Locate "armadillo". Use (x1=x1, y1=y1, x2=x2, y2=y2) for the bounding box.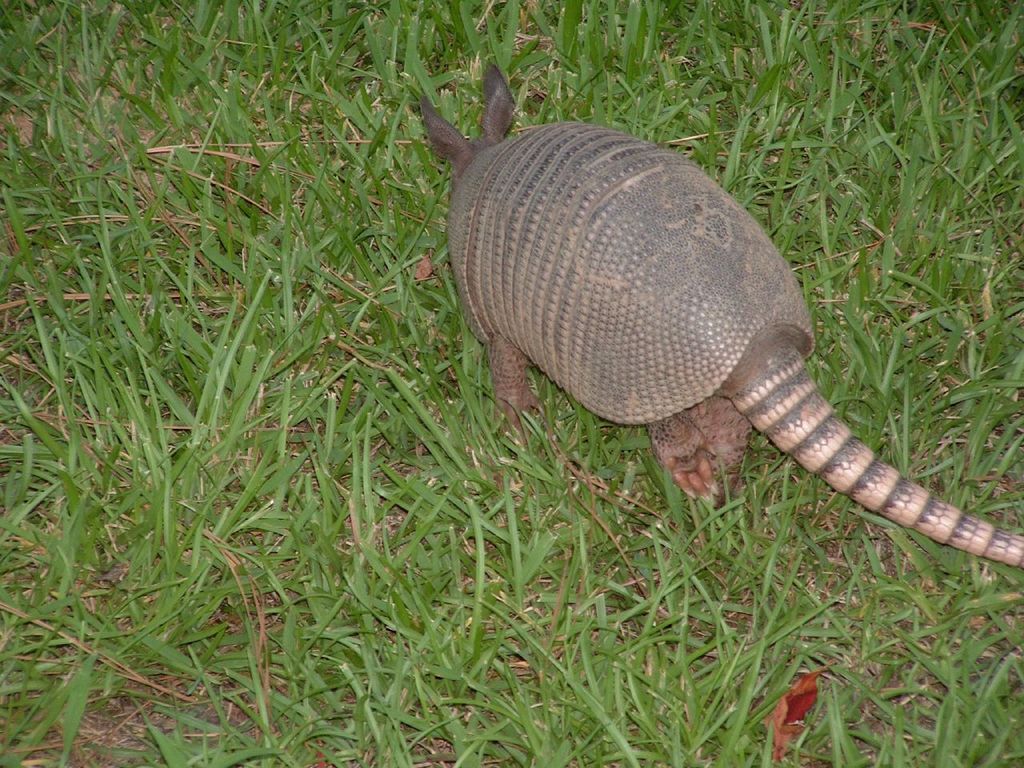
(x1=411, y1=55, x2=1023, y2=570).
